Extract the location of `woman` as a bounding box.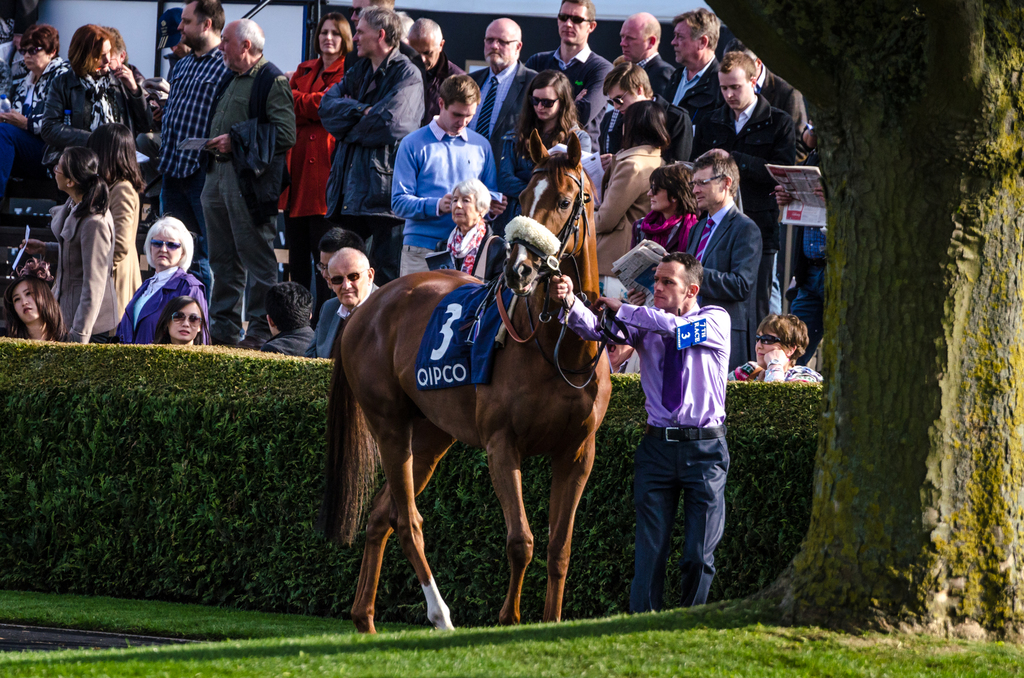
[left=108, top=213, right=206, bottom=359].
